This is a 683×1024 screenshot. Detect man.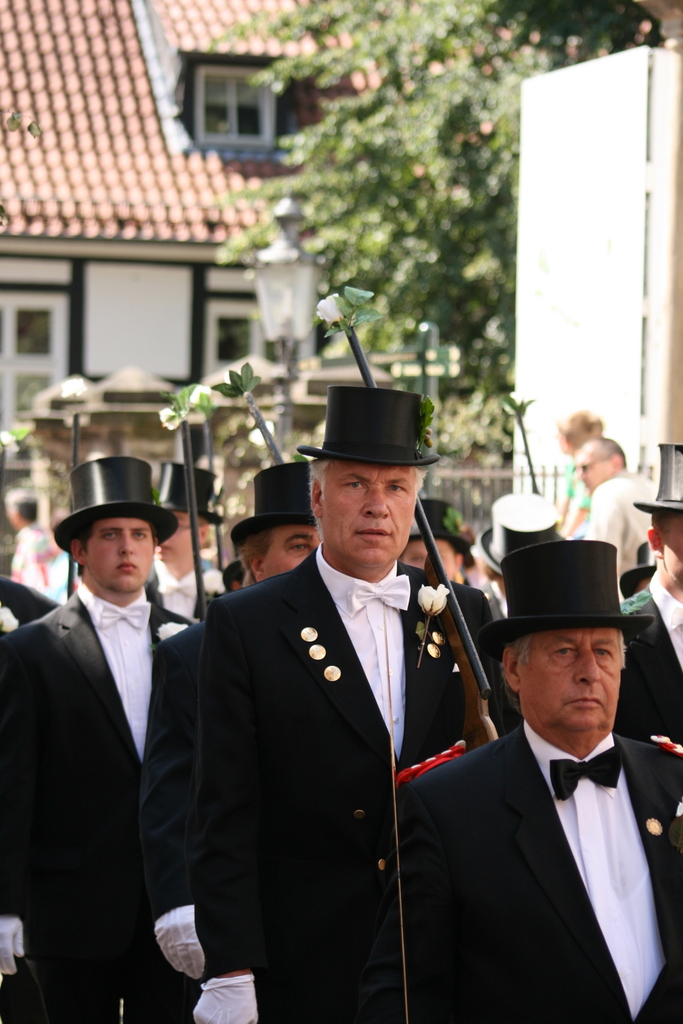
[584,442,657,571].
